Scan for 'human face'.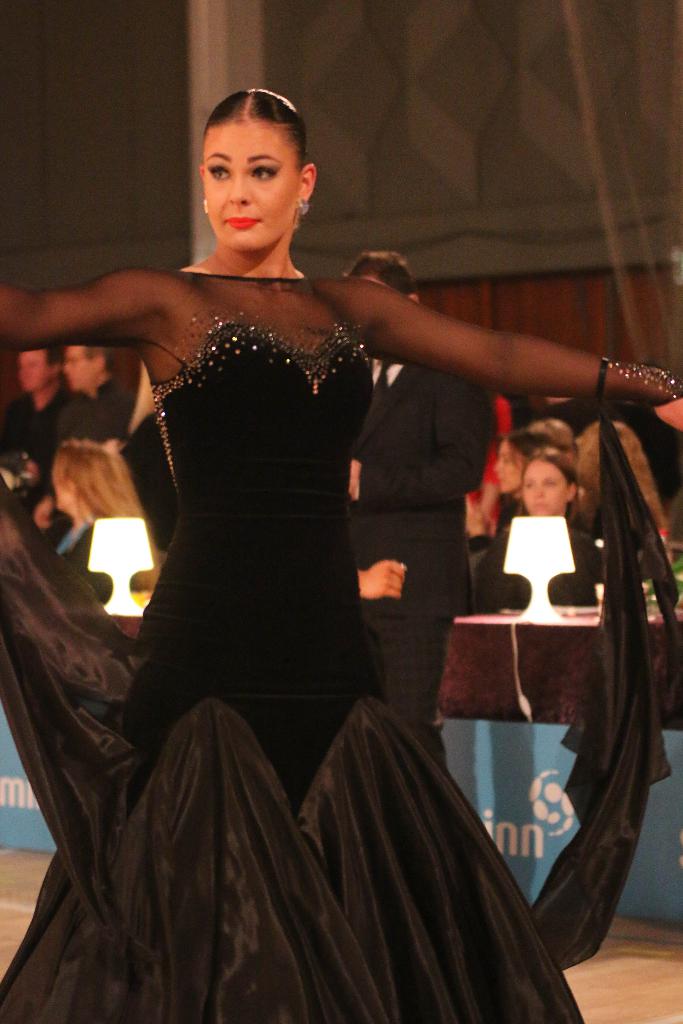
Scan result: [204, 120, 300, 252].
